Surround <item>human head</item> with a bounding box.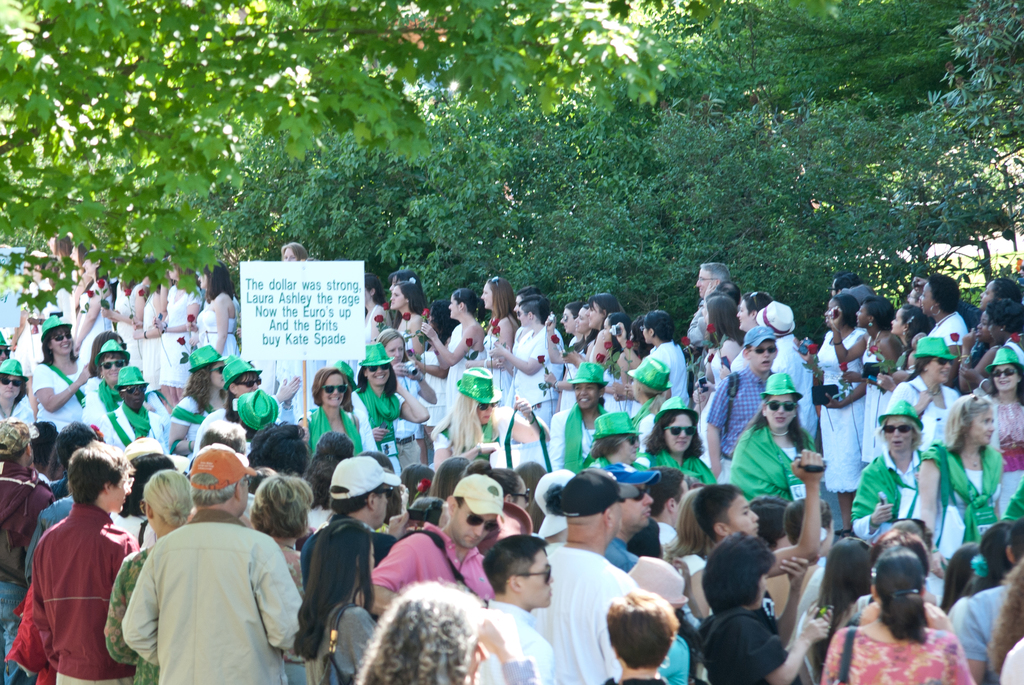
region(330, 455, 396, 529).
